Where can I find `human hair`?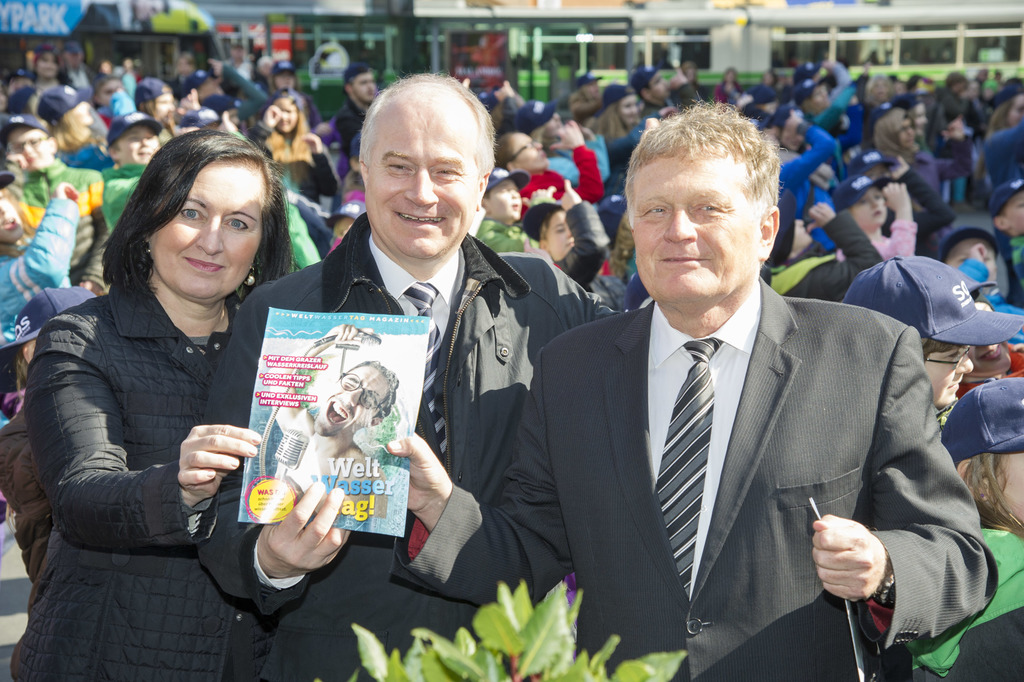
You can find it at detection(100, 128, 276, 317).
